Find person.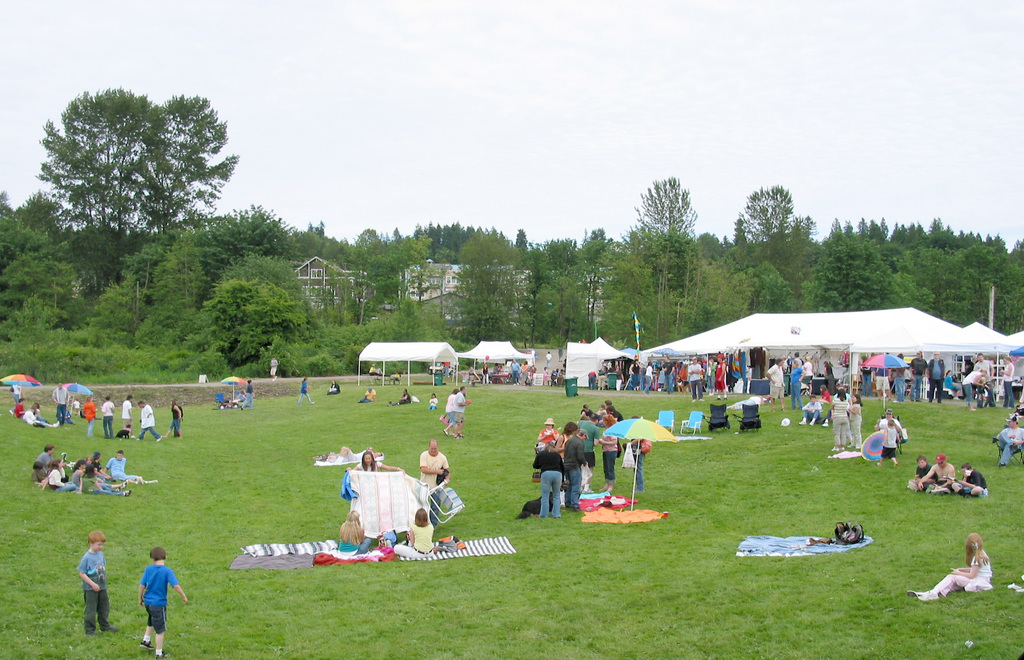
locate(294, 371, 310, 405).
